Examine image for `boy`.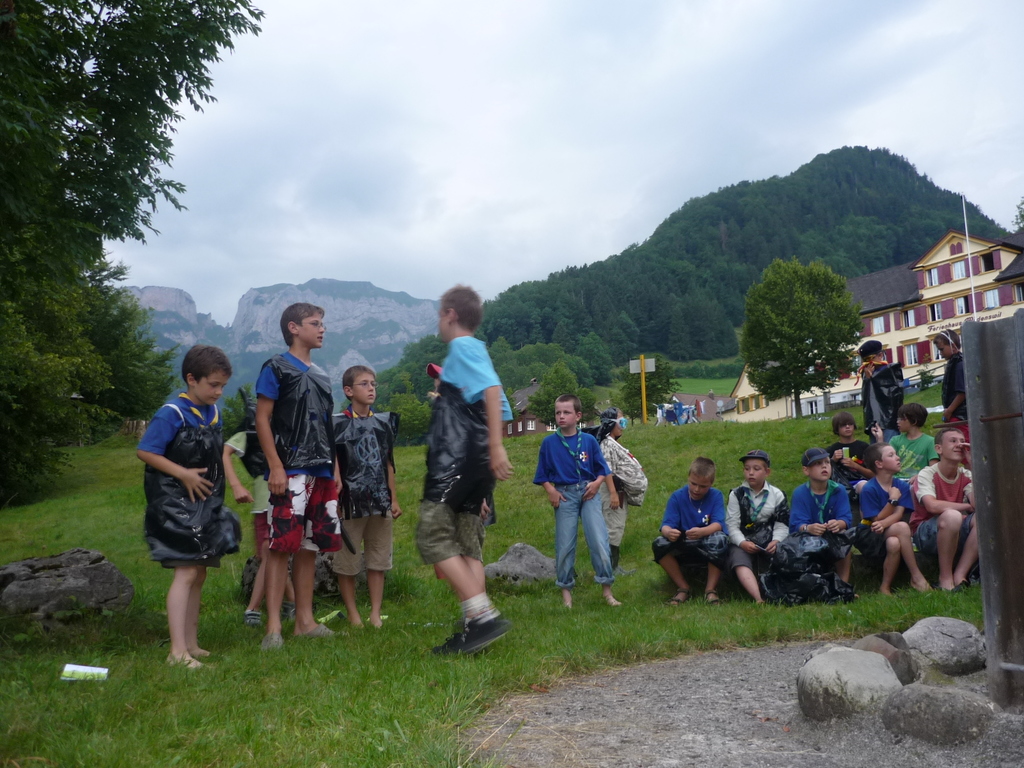
Examination result: (left=931, top=327, right=973, bottom=471).
